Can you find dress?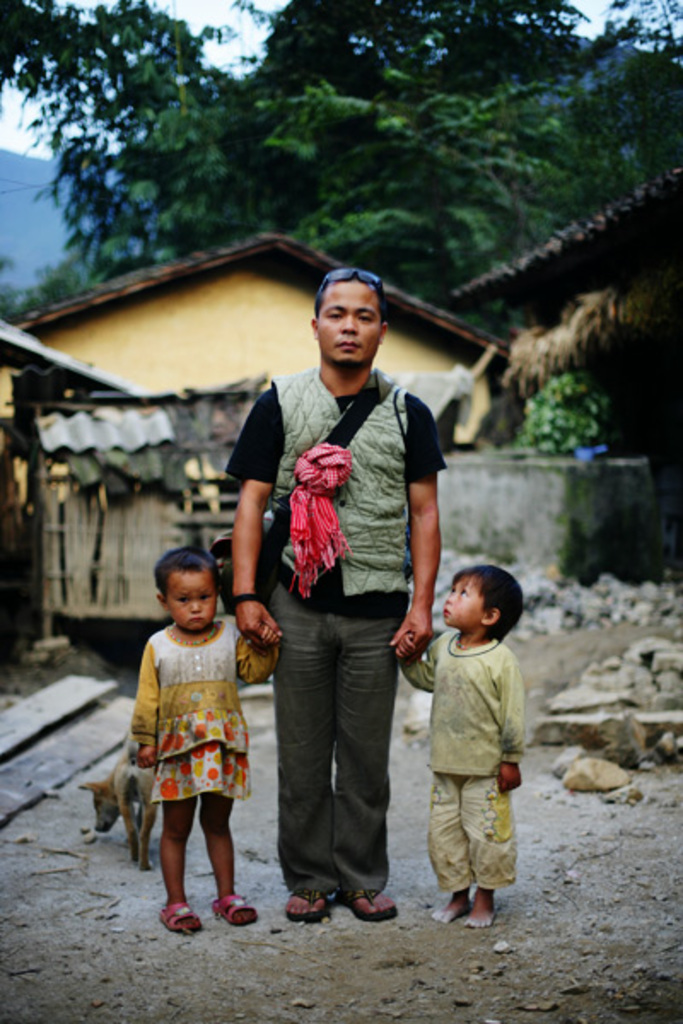
Yes, bounding box: 128/631/258/833.
